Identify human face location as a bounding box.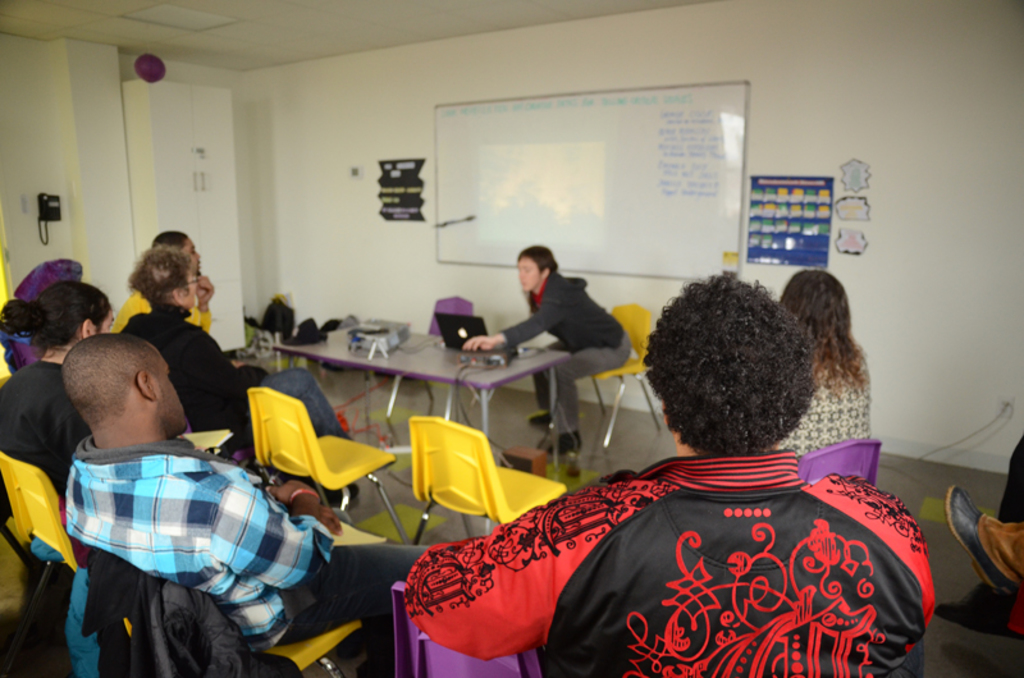
box=[517, 257, 541, 293].
